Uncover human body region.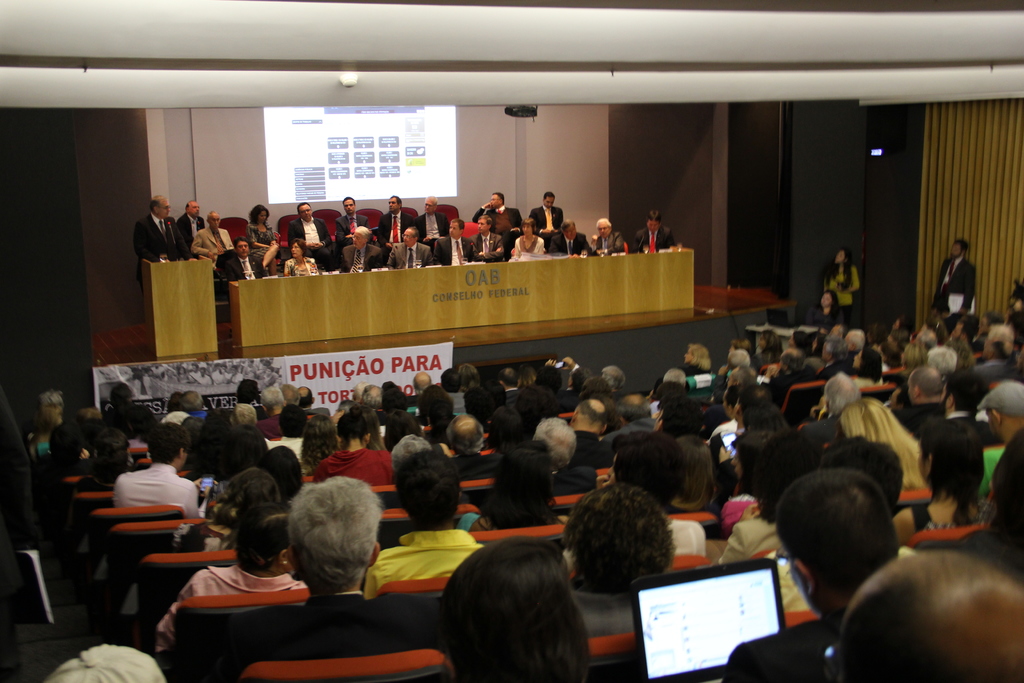
Uncovered: box=[173, 212, 207, 257].
